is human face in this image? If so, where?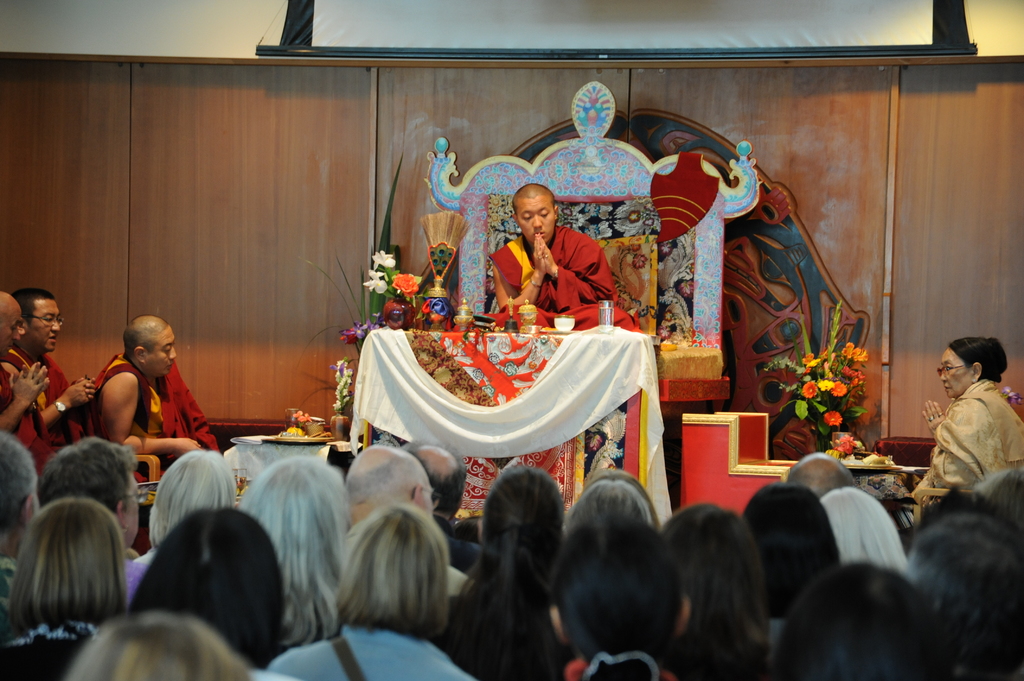
Yes, at 941:349:971:402.
